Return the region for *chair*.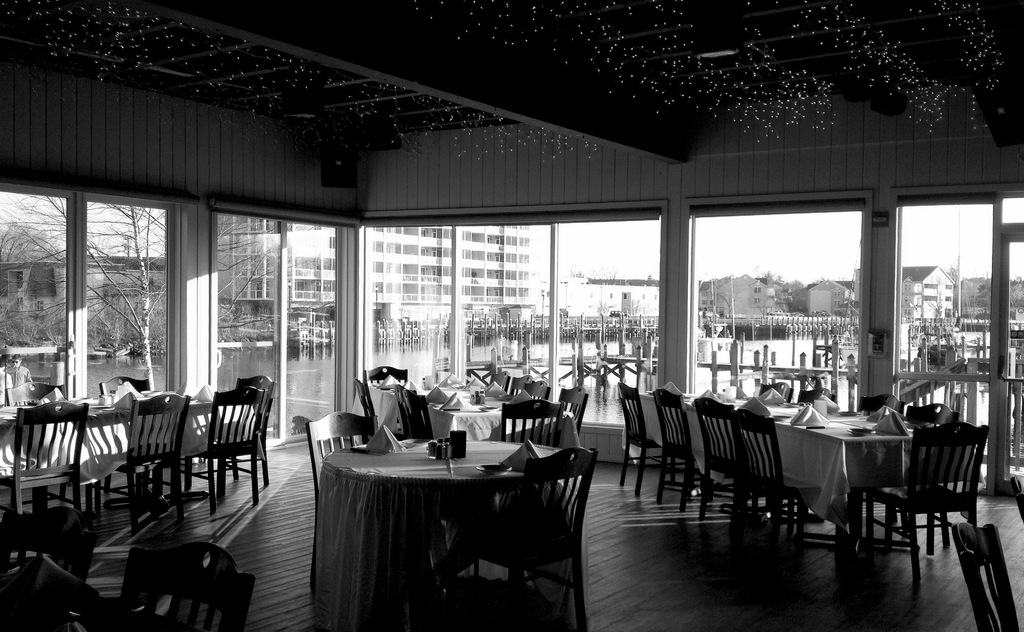
crop(95, 377, 150, 403).
